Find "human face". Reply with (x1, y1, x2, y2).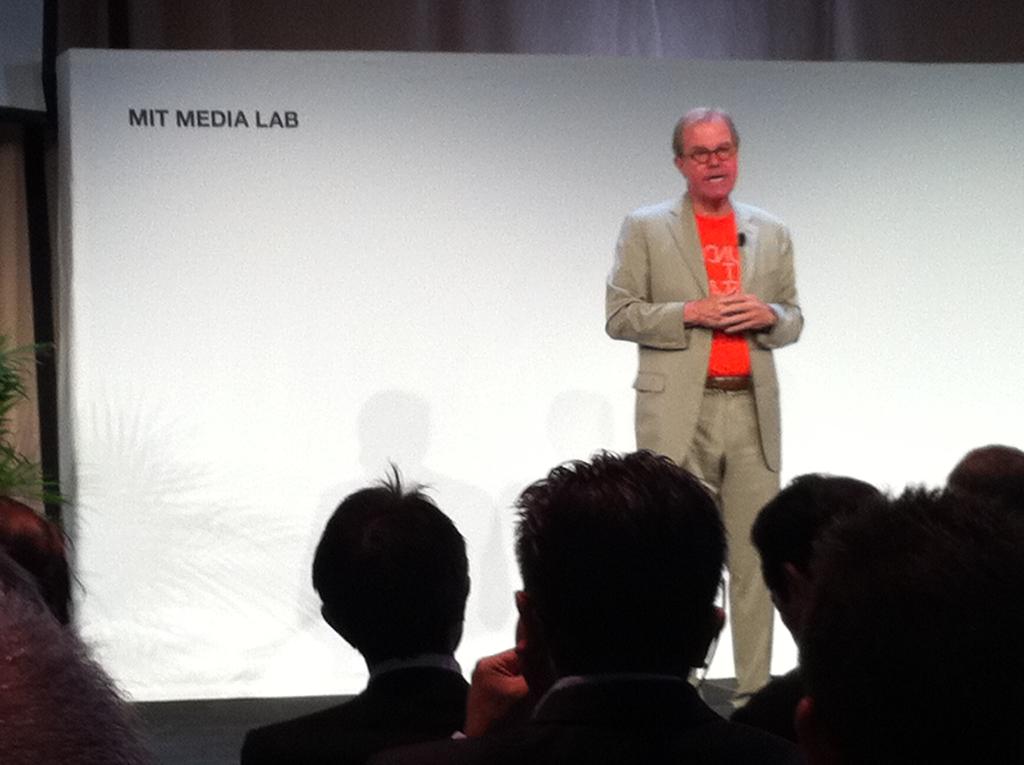
(684, 124, 738, 197).
